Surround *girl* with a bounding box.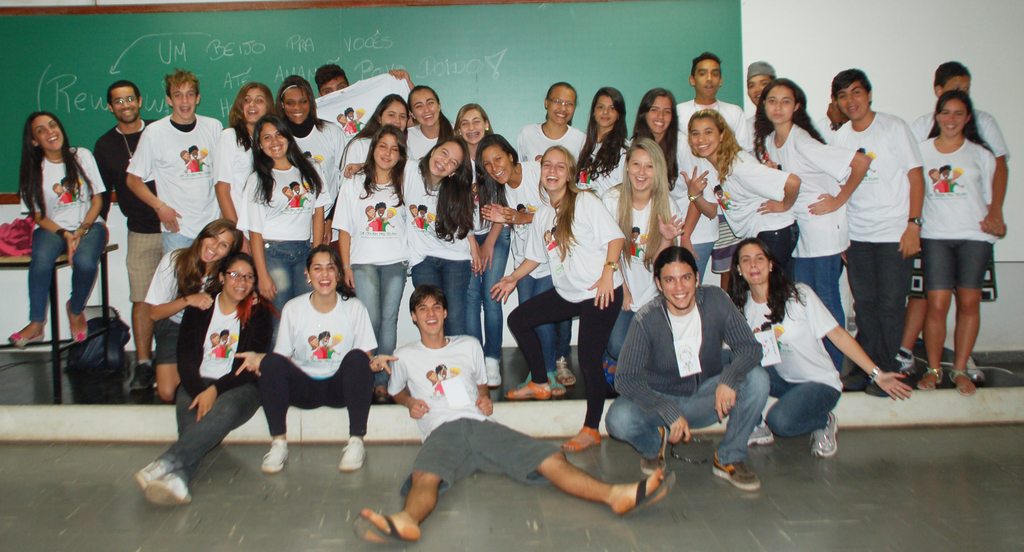
[x1=136, y1=250, x2=270, y2=500].
